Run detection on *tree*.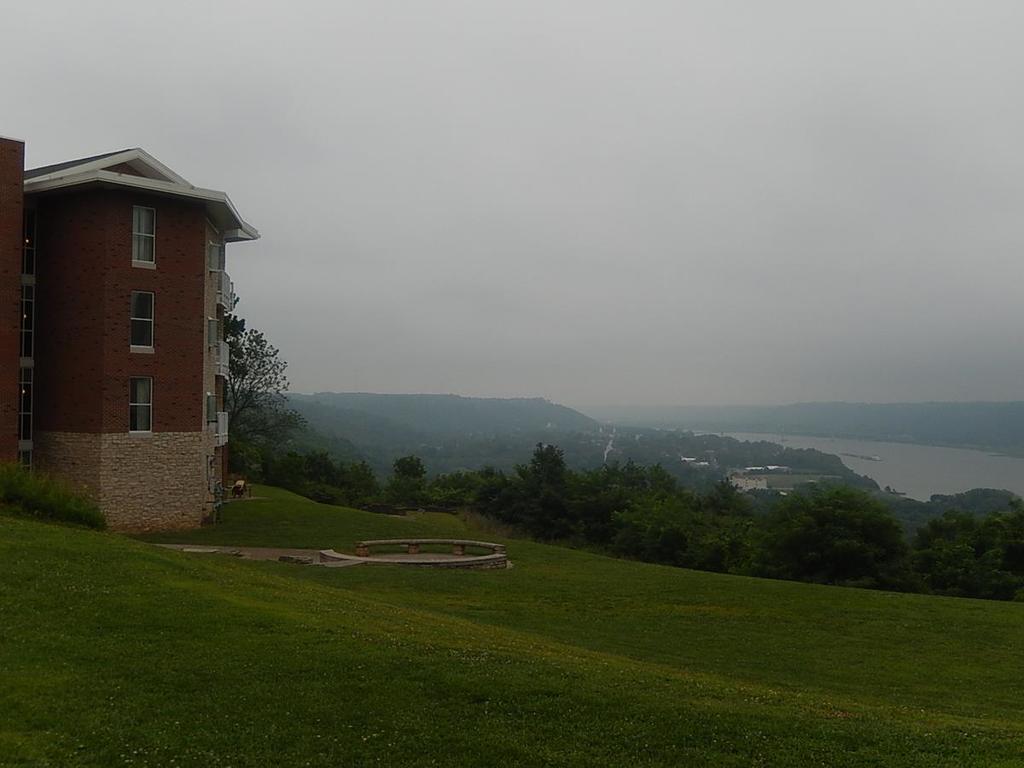
Result: box=[224, 310, 311, 480].
